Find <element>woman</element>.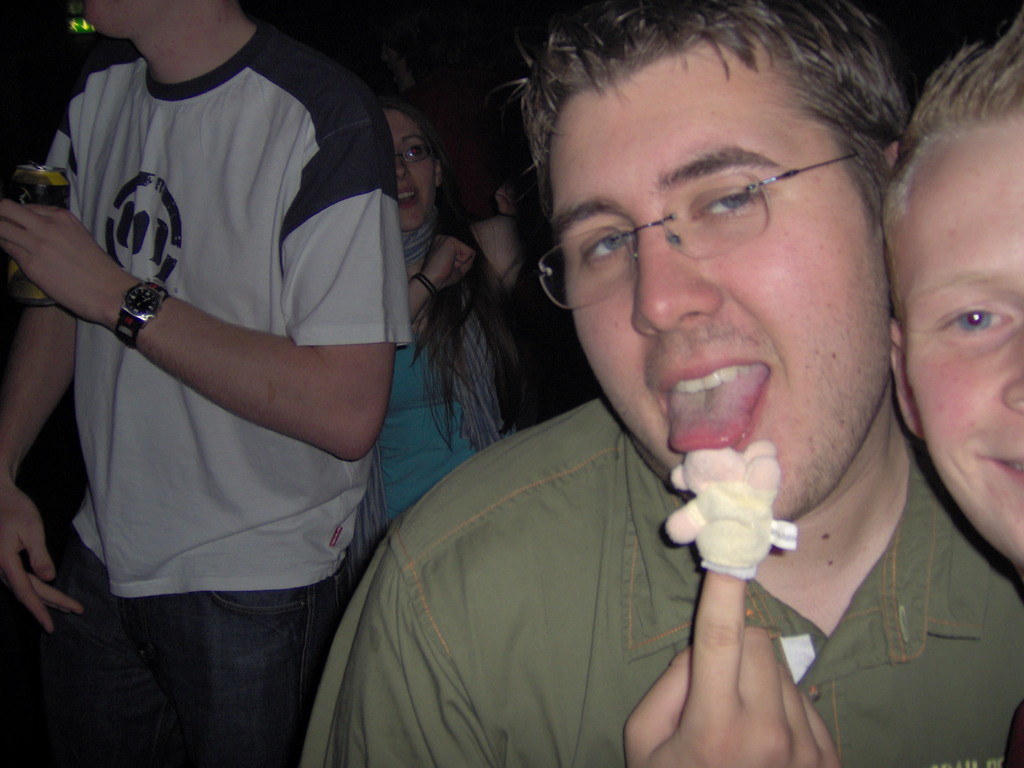
left=352, top=94, right=516, bottom=593.
